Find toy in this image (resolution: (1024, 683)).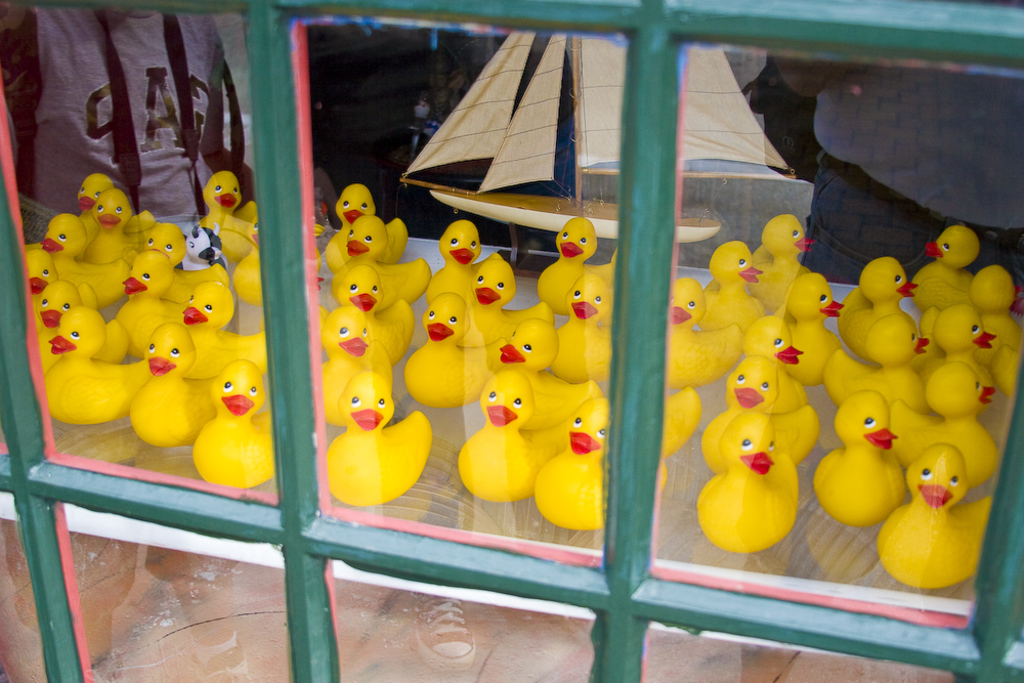
l=458, t=371, r=566, b=505.
